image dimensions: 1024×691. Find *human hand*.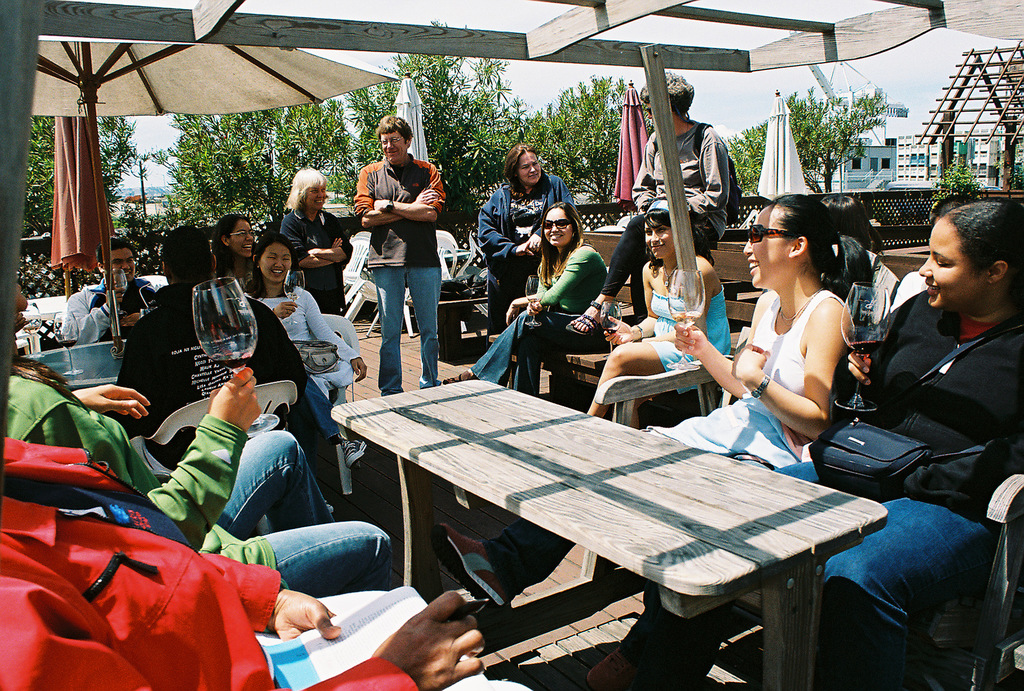
{"x1": 732, "y1": 347, "x2": 765, "y2": 386}.
